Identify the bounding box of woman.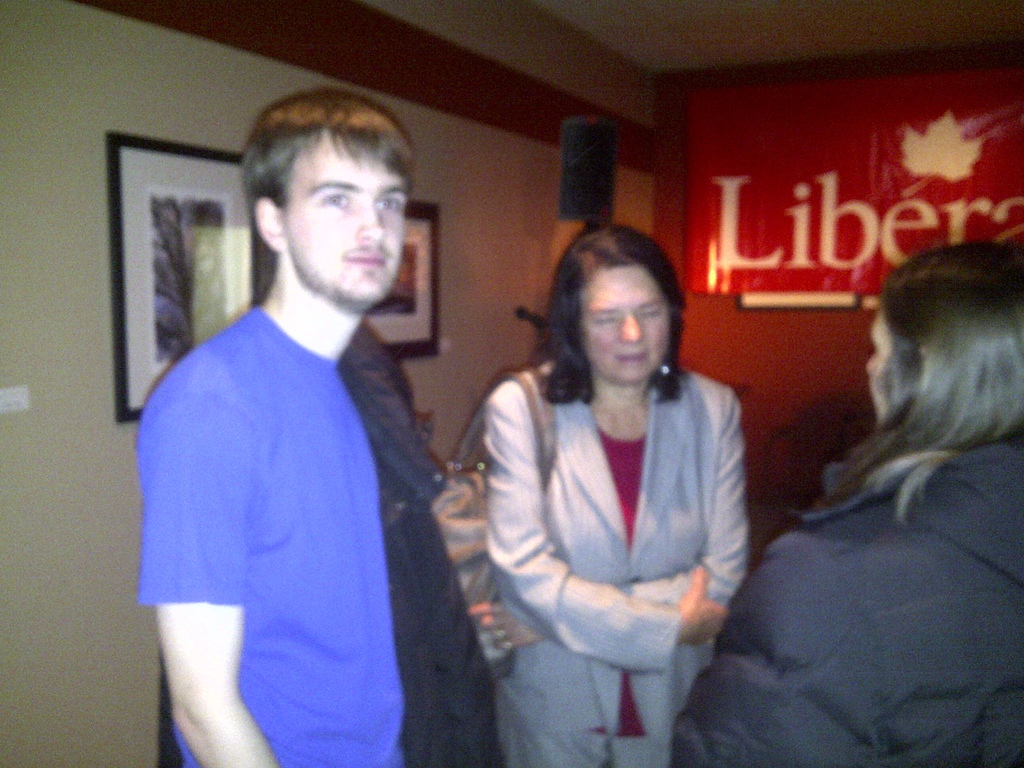
detection(668, 236, 1023, 767).
